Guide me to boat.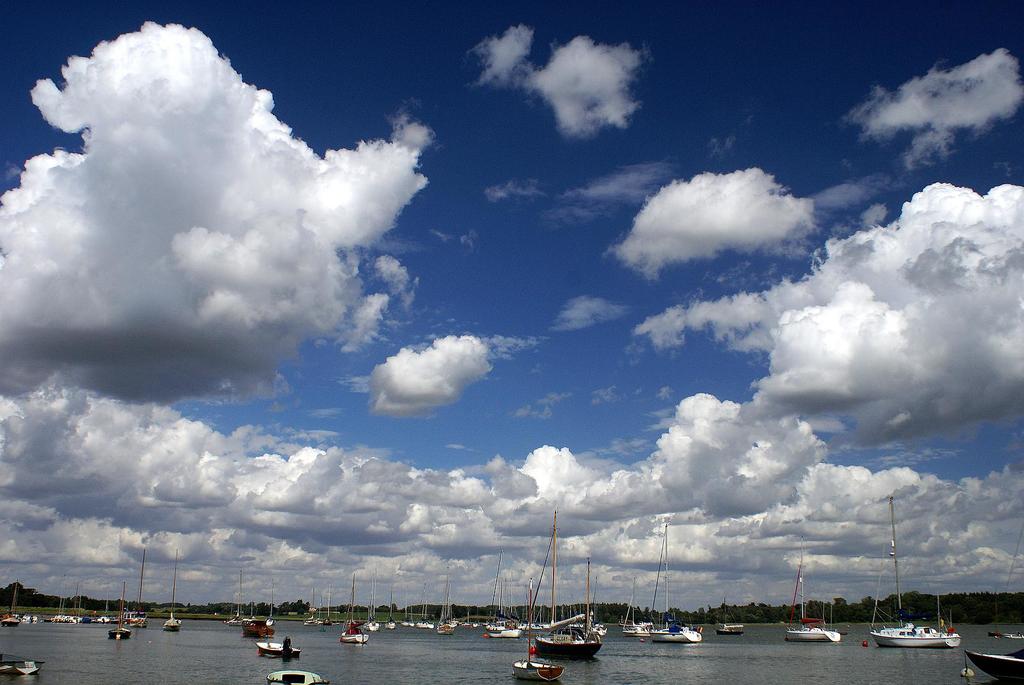
Guidance: <region>64, 583, 81, 622</region>.
